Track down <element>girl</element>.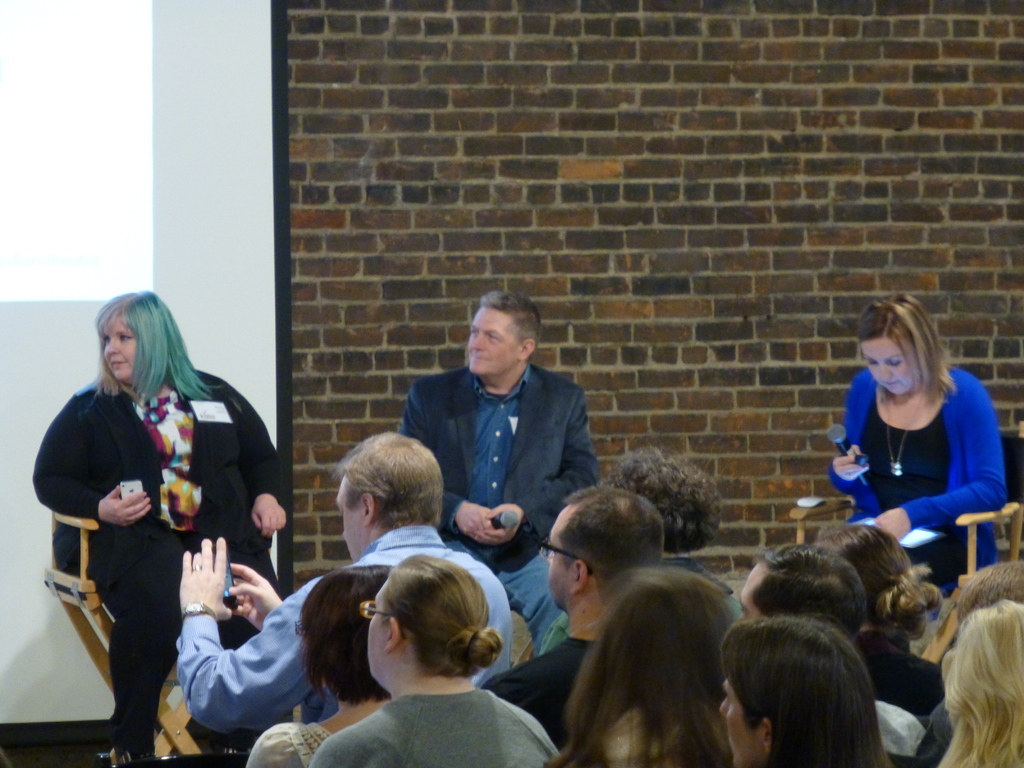
Tracked to <region>828, 296, 1007, 592</region>.
